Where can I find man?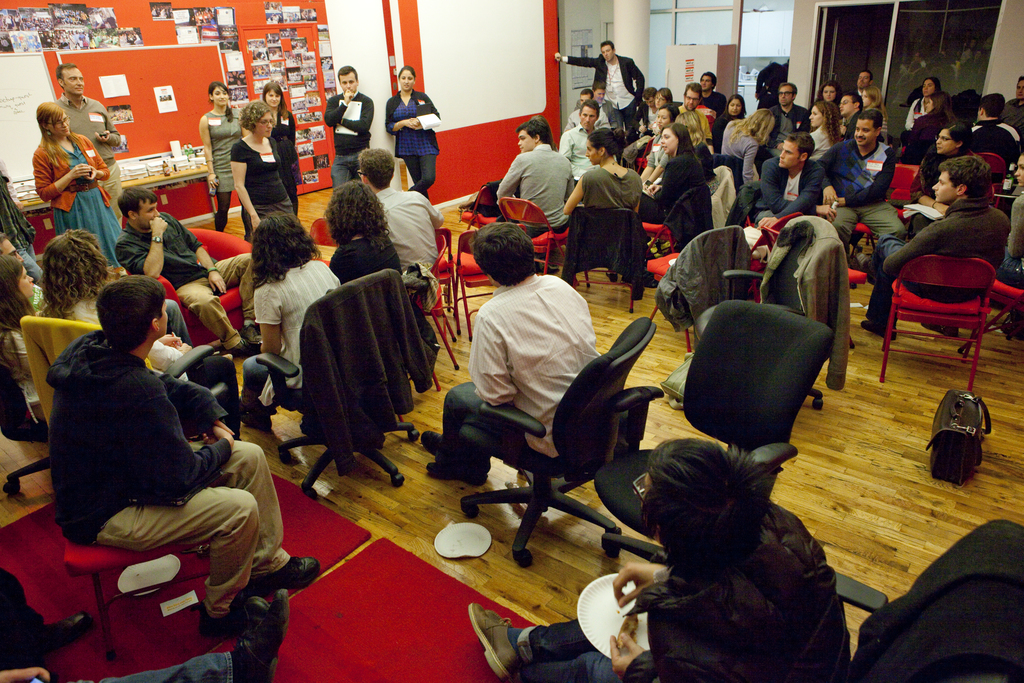
You can find it at crop(551, 39, 649, 169).
